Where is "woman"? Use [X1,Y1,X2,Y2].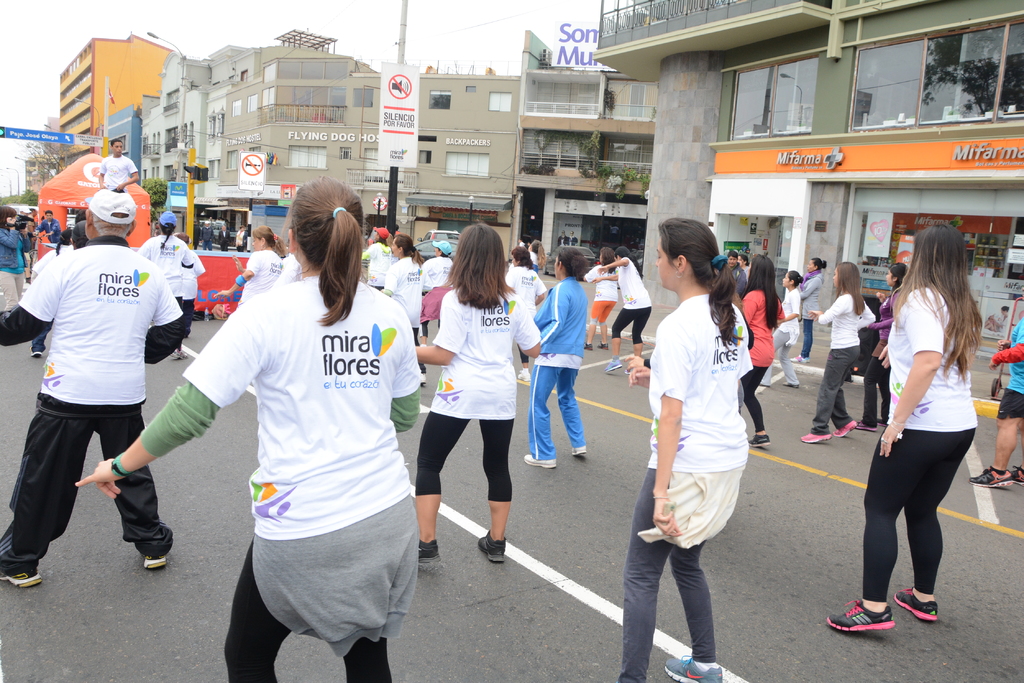
[584,247,623,356].
